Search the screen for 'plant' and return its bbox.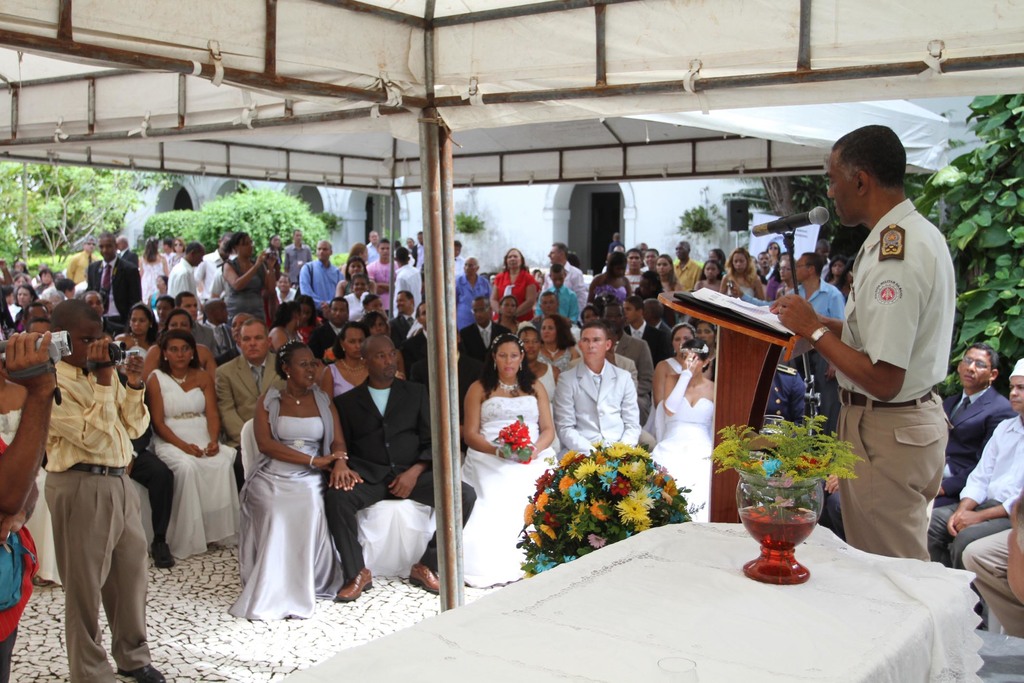
Found: x1=25, y1=256, x2=65, y2=272.
